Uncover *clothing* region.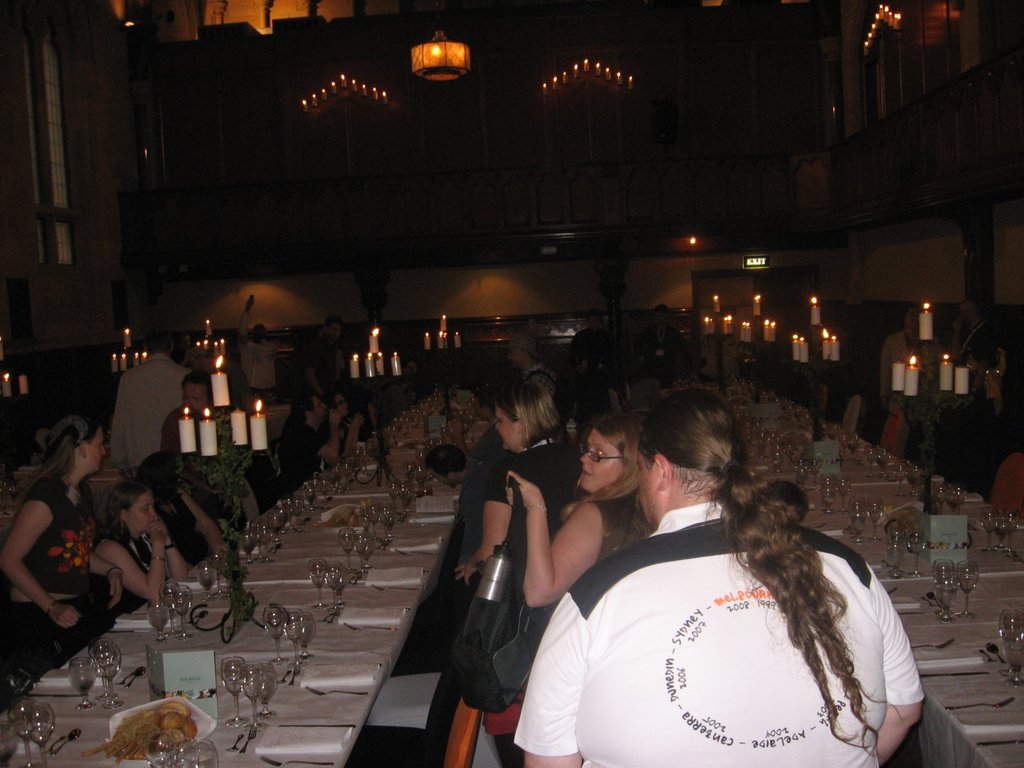
Uncovered: <bbox>161, 408, 263, 545</bbox>.
